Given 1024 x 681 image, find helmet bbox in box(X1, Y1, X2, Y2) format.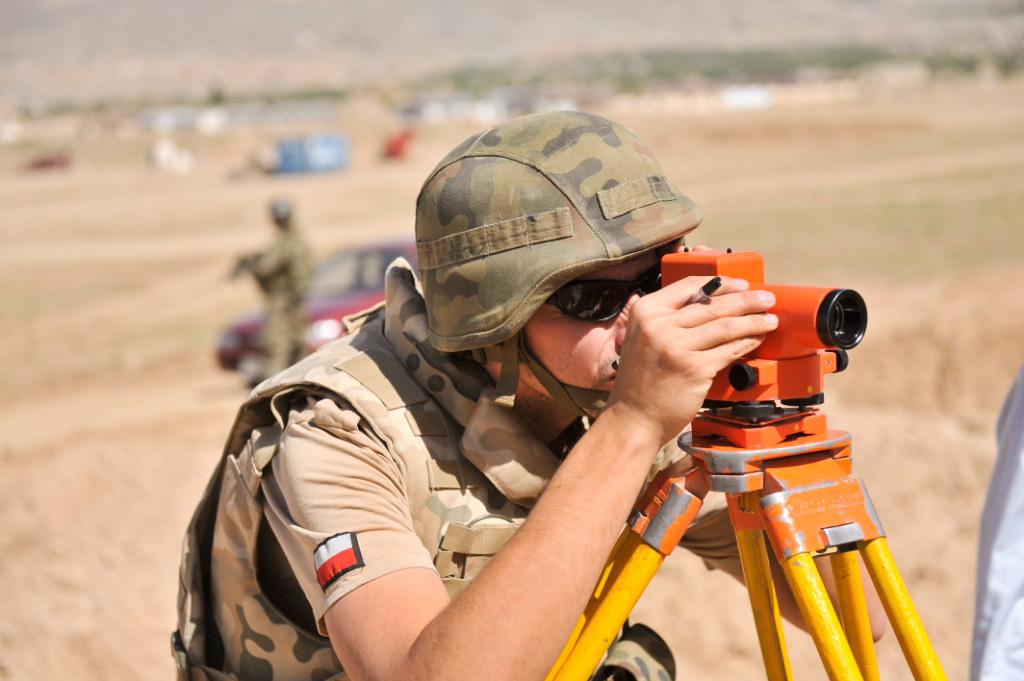
box(416, 109, 705, 454).
